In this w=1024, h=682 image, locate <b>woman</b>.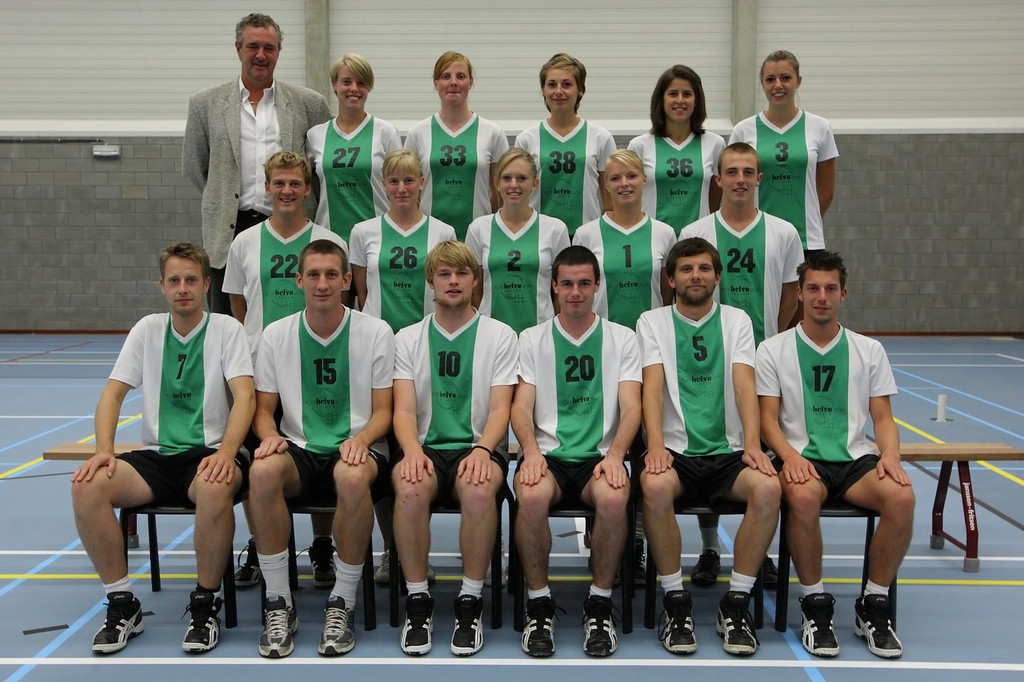
Bounding box: [726, 51, 842, 325].
